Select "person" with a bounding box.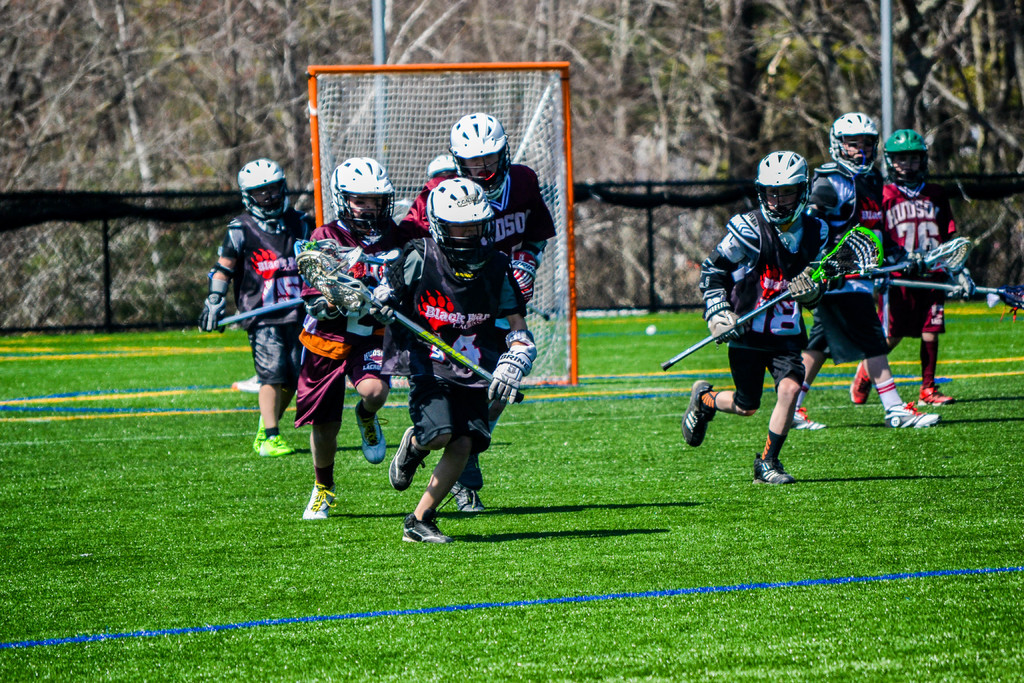
<bbox>684, 154, 831, 484</bbox>.
